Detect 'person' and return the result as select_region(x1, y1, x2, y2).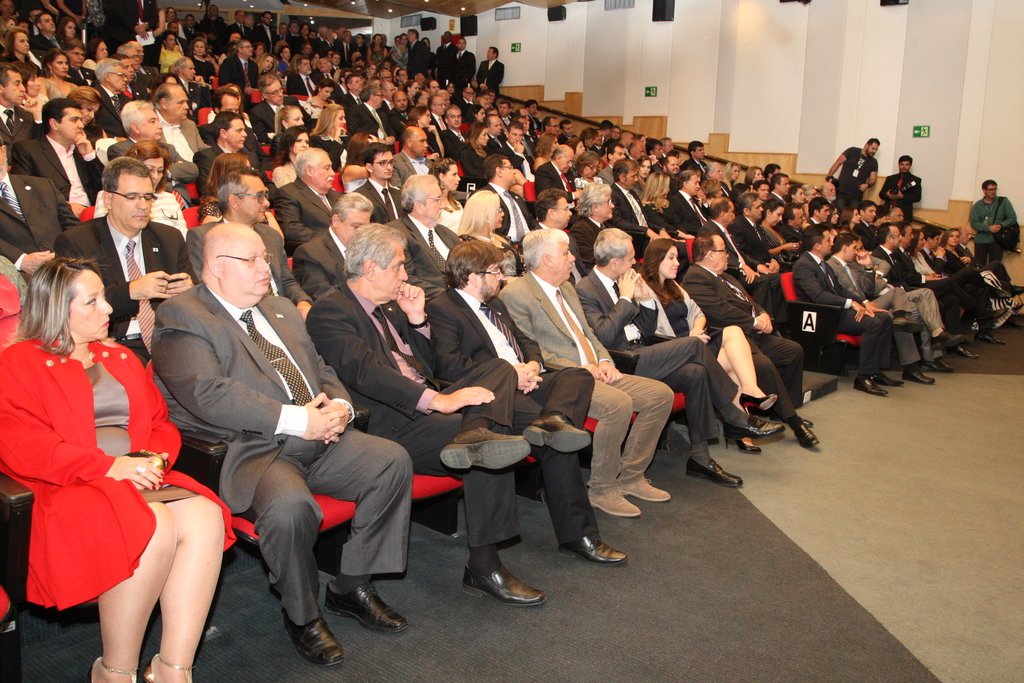
select_region(968, 181, 1015, 266).
